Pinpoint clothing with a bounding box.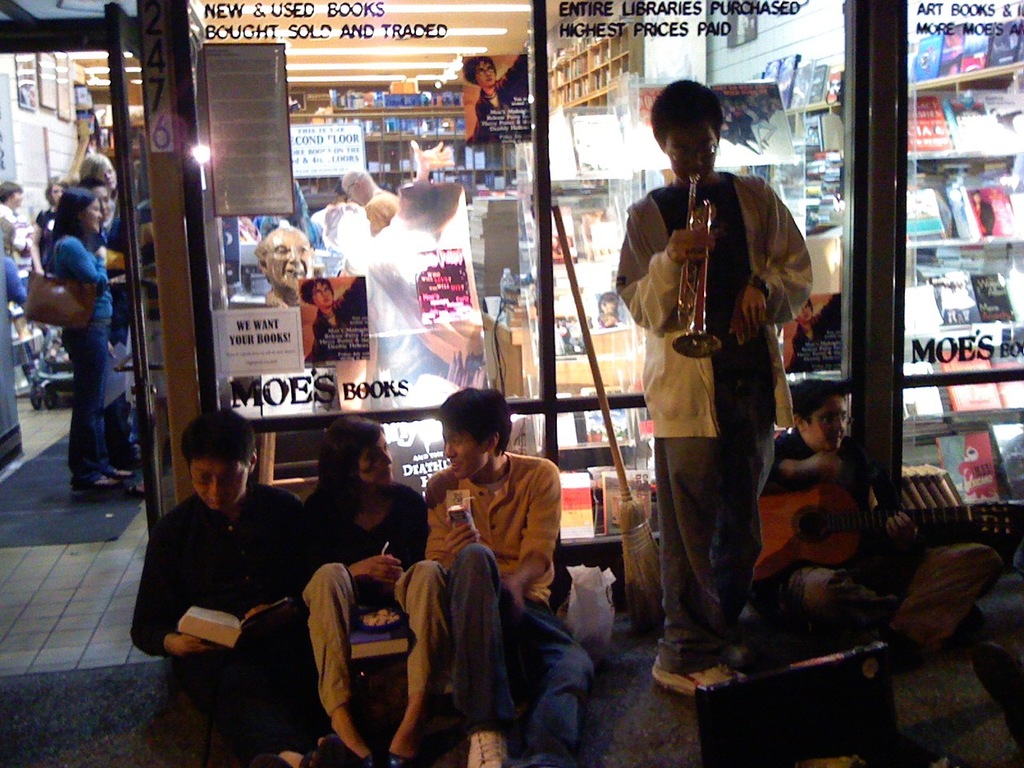
745:424:851:496.
